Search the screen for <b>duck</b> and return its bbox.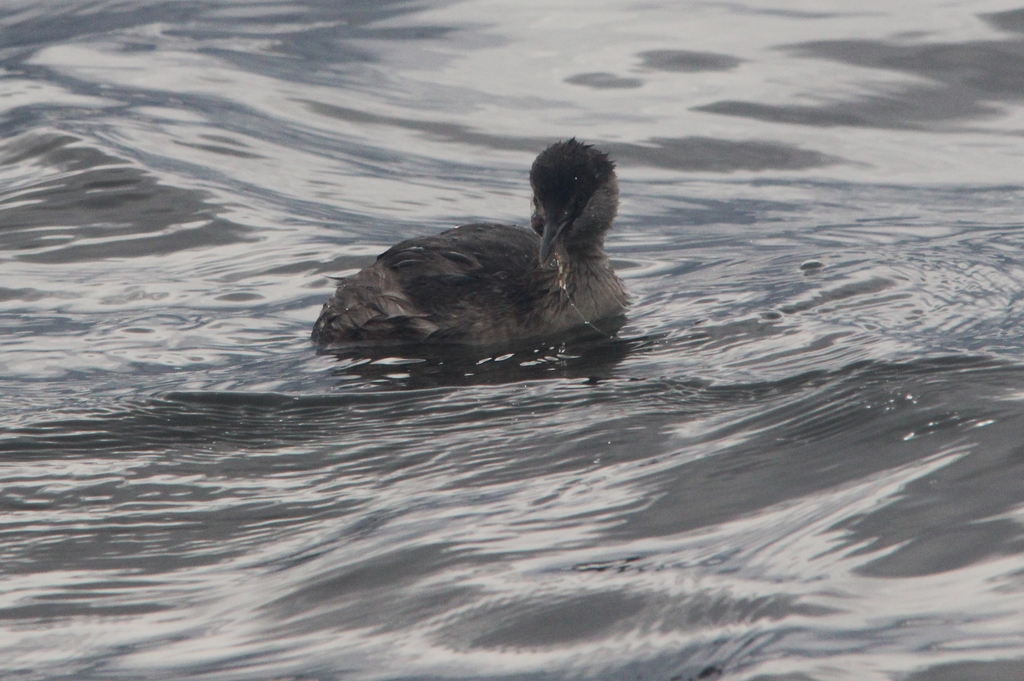
Found: [309, 140, 634, 362].
